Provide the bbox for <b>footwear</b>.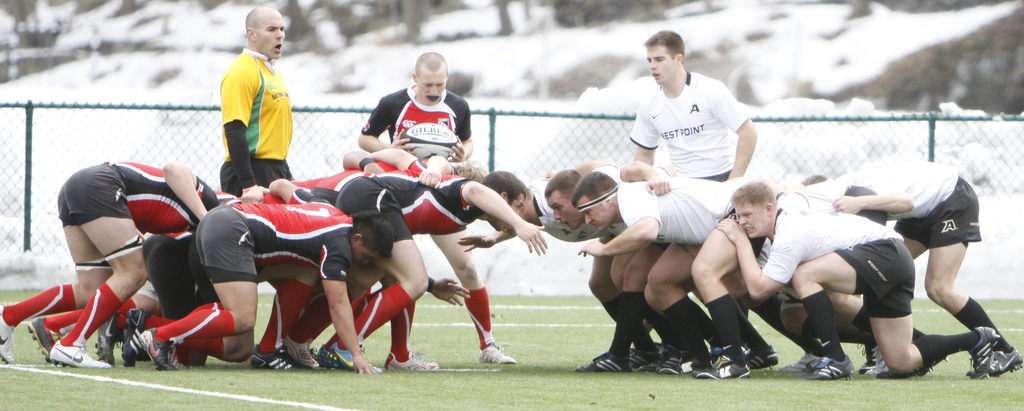
[253, 348, 292, 374].
